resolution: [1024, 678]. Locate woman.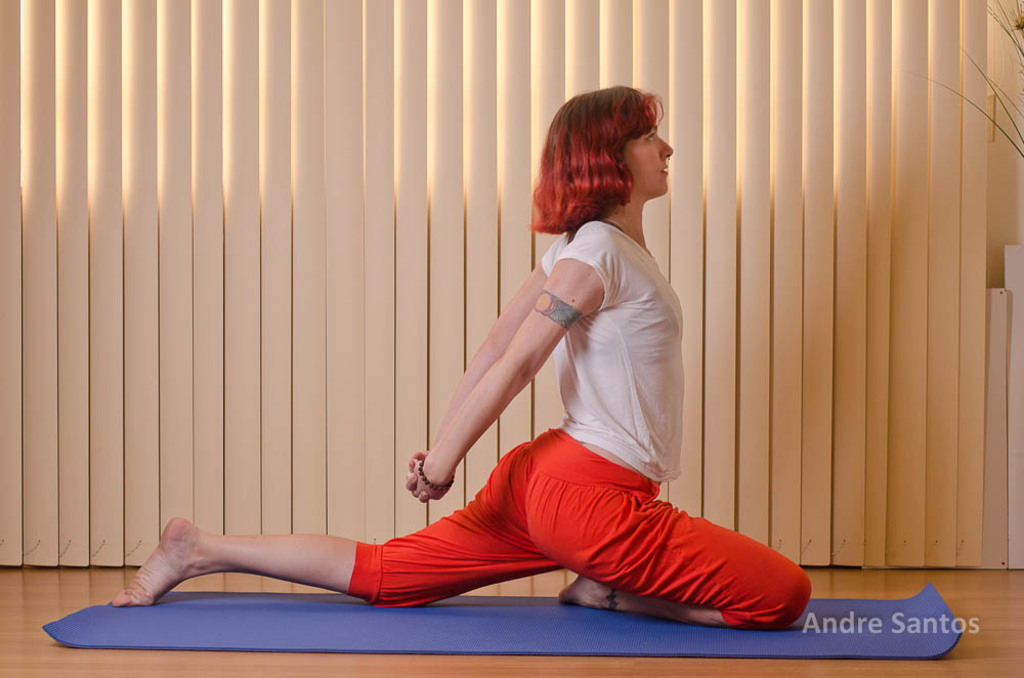
box=[223, 133, 742, 642].
